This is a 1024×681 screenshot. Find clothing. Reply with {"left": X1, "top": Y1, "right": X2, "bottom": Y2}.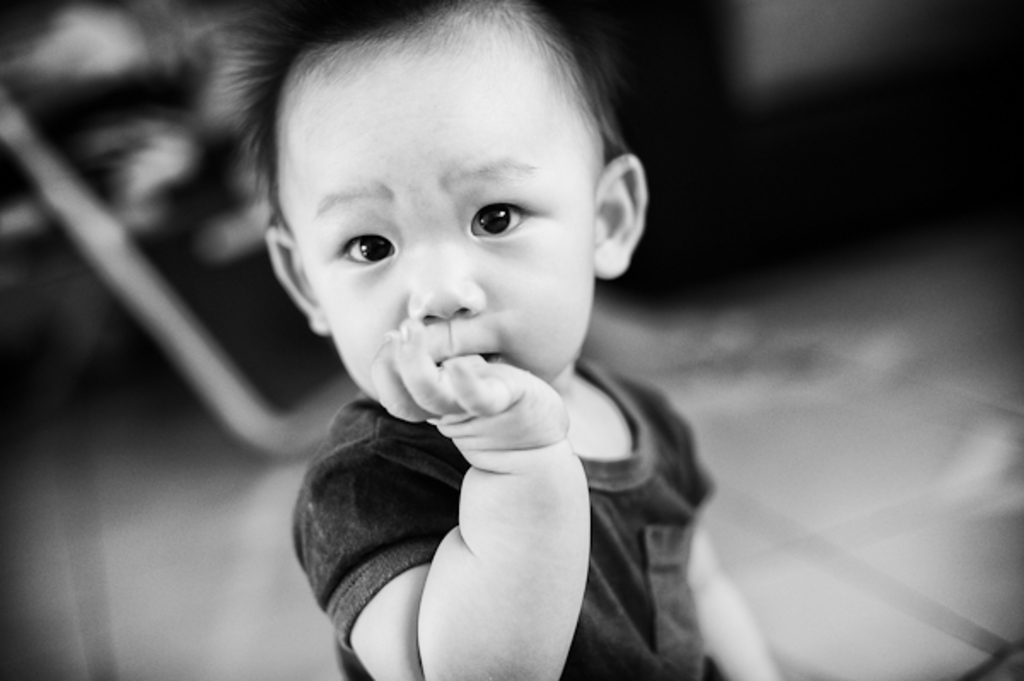
{"left": 282, "top": 326, "right": 664, "bottom": 662}.
